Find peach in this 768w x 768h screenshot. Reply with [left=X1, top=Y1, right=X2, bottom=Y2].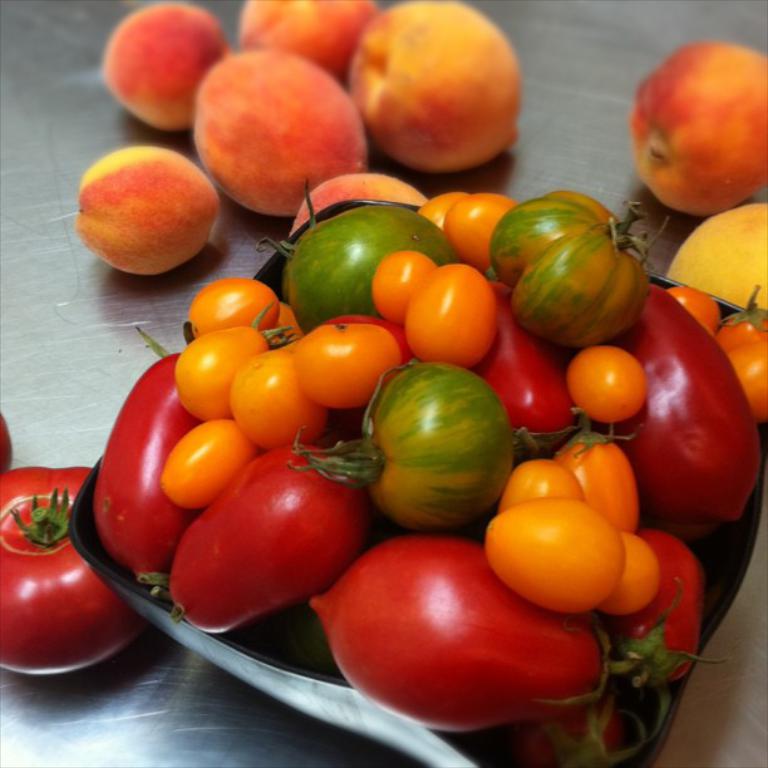
[left=627, top=39, right=767, bottom=216].
